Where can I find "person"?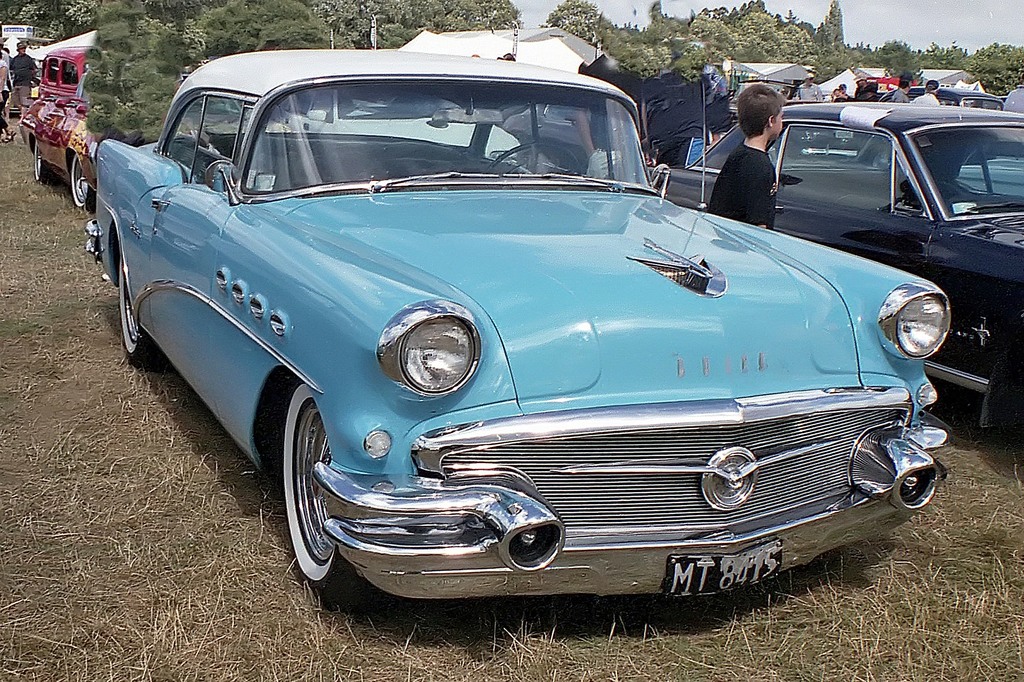
You can find it at (left=859, top=74, right=875, bottom=99).
